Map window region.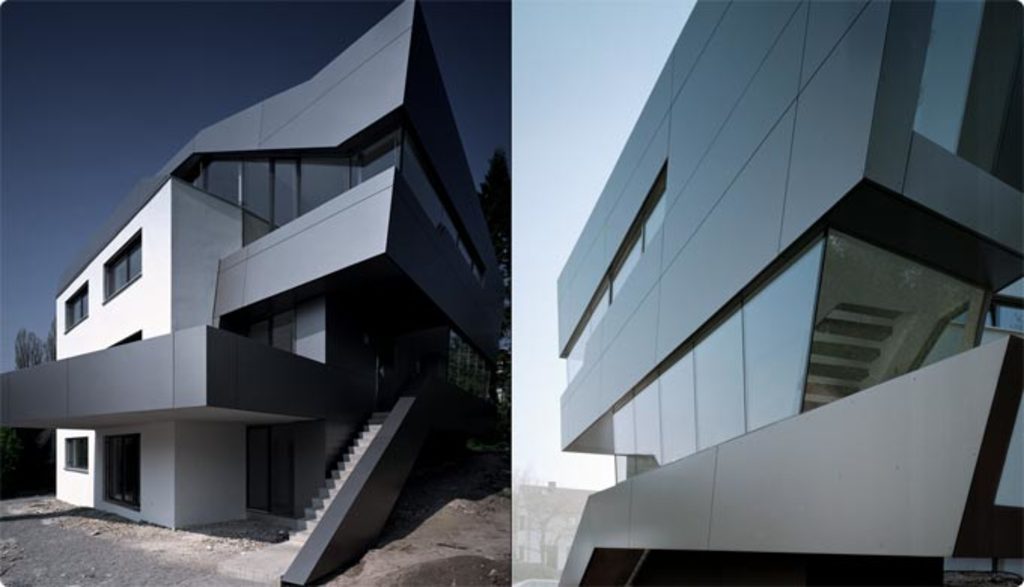
Mapped to (left=545, top=172, right=684, bottom=385).
